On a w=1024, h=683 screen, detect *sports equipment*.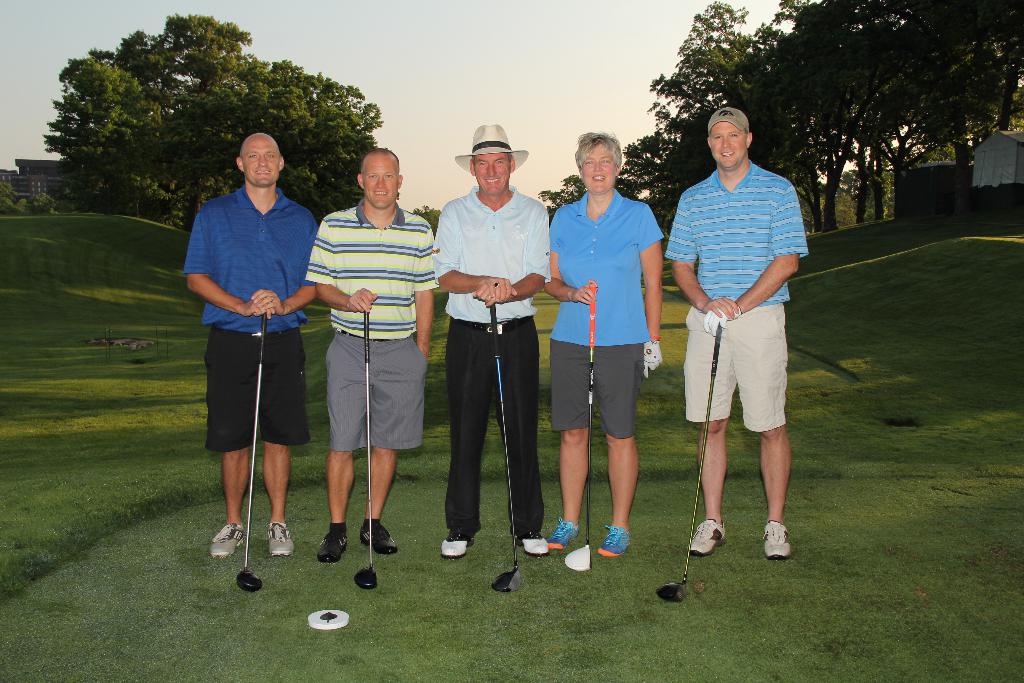
[x1=762, y1=519, x2=787, y2=559].
